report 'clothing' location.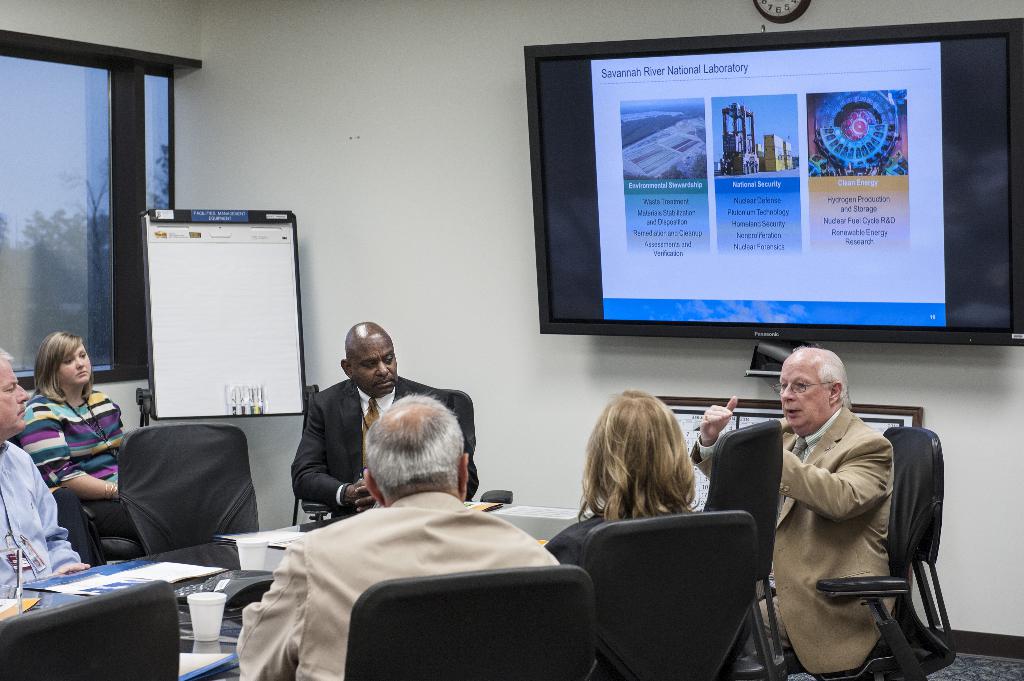
Report: (19, 380, 137, 544).
